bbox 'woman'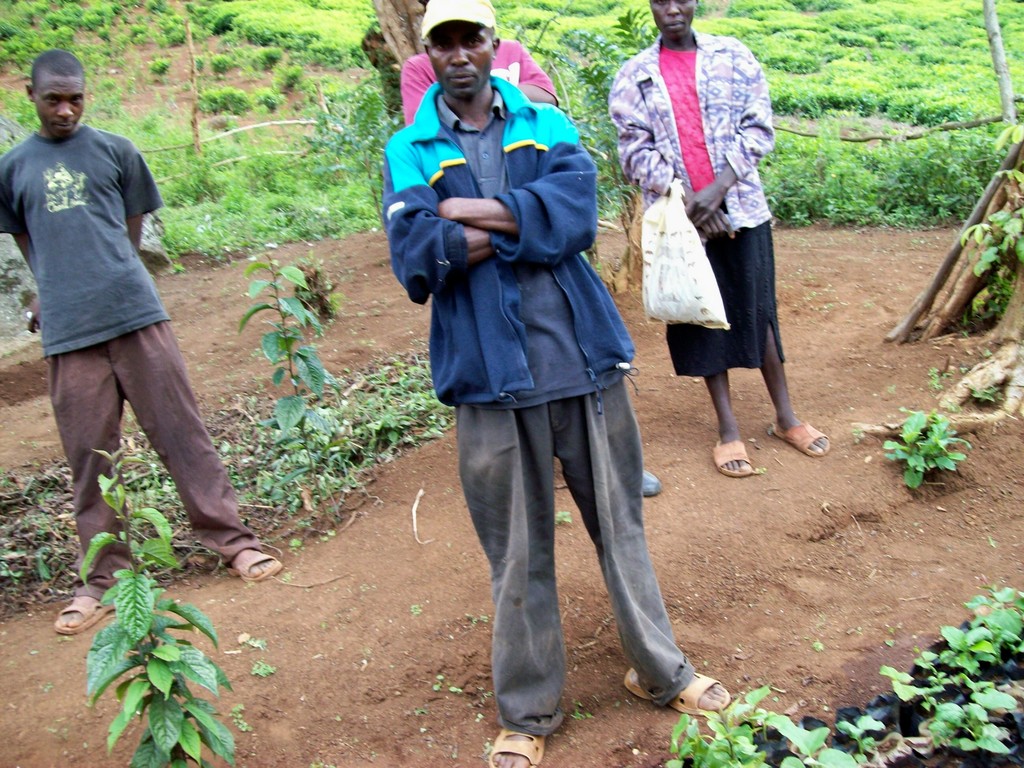
[612,13,812,470]
